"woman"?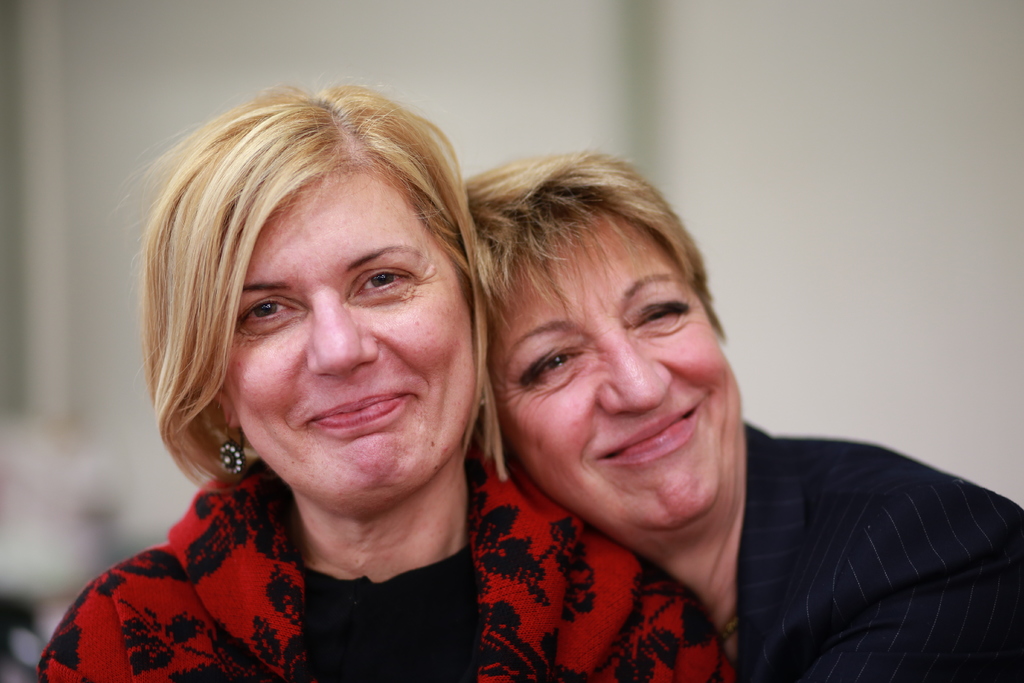
(78, 91, 661, 673)
